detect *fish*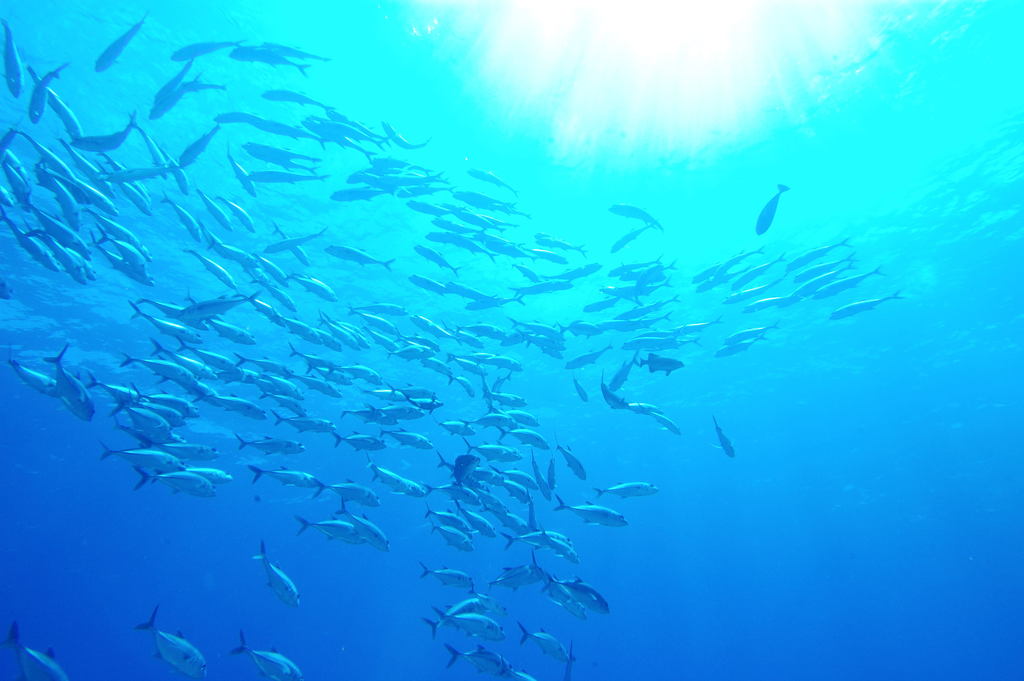
bbox=(222, 151, 257, 199)
